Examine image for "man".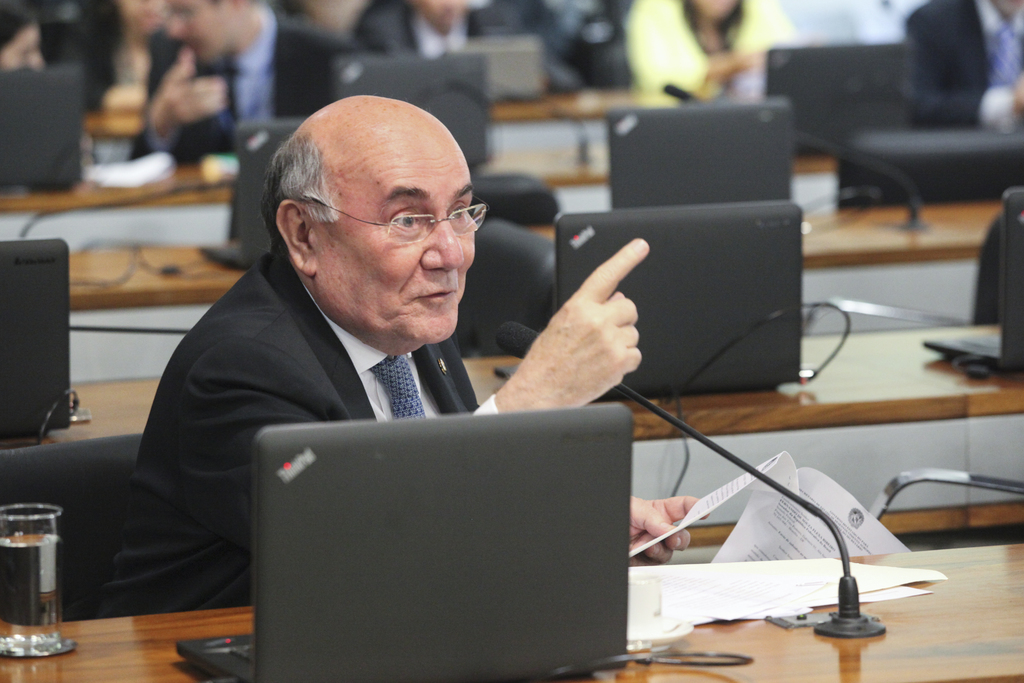
Examination result: <region>904, 0, 1023, 136</region>.
